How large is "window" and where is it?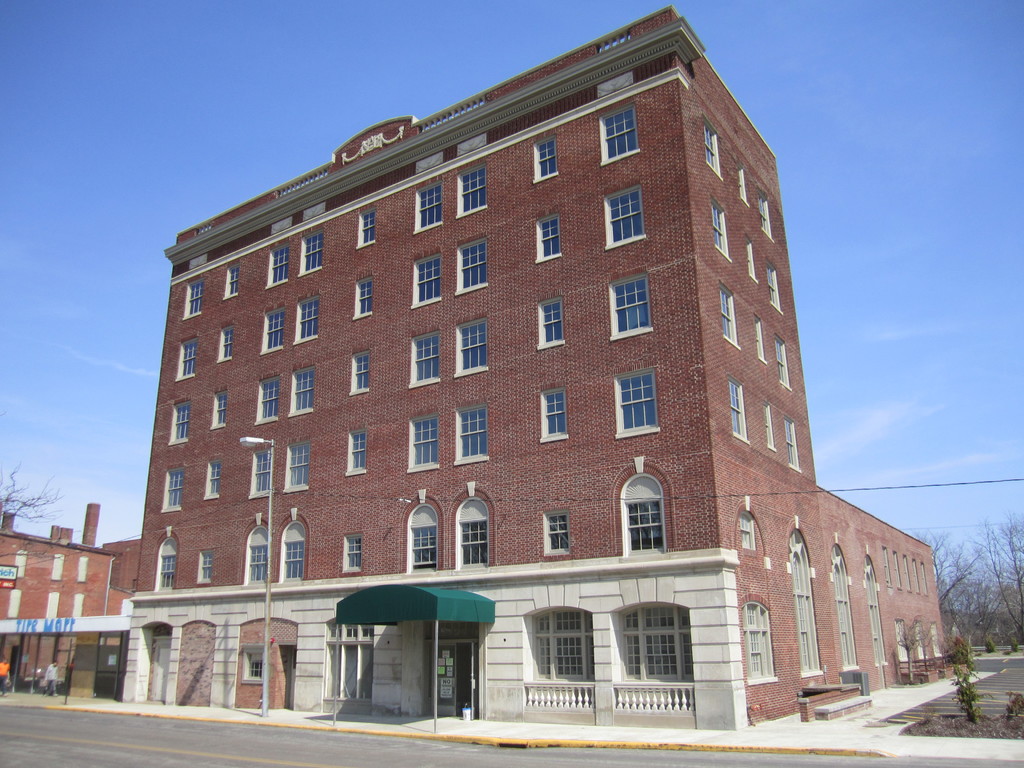
Bounding box: Rect(228, 268, 237, 295).
